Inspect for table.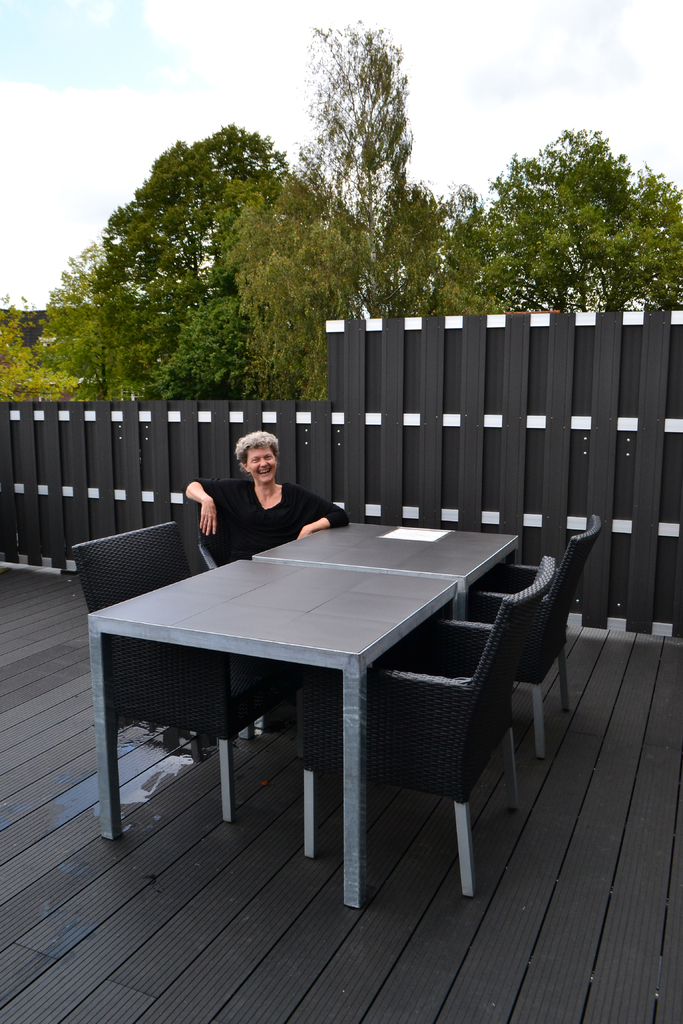
Inspection: 255, 522, 516, 619.
